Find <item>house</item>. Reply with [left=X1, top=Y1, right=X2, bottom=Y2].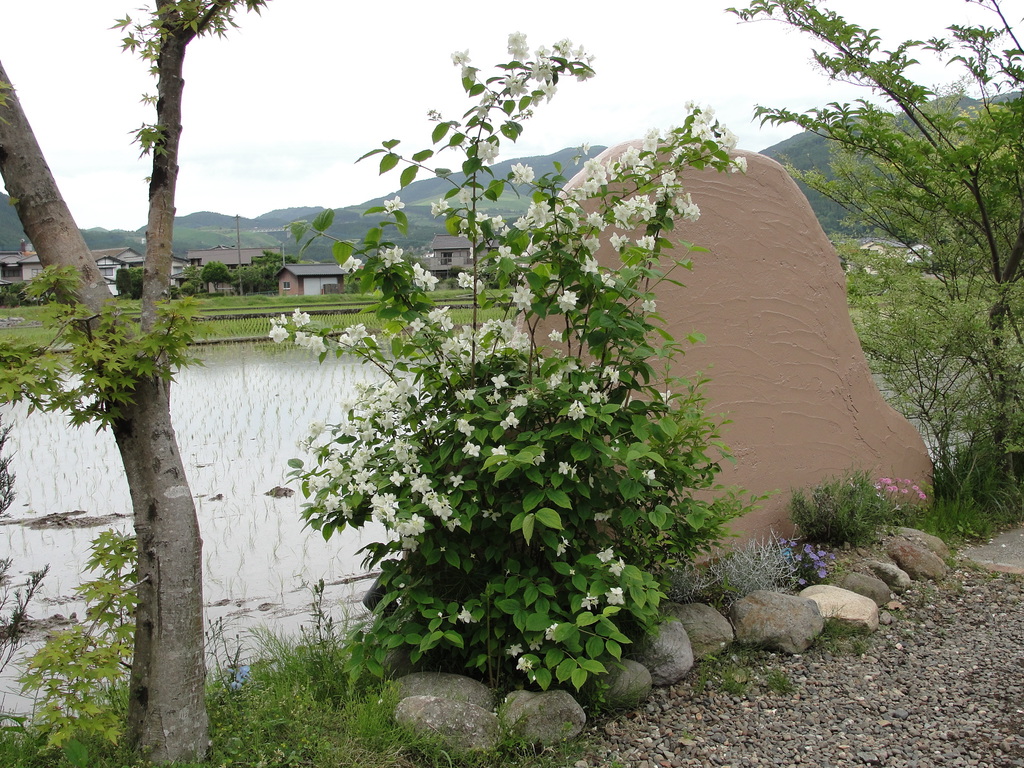
[left=273, top=265, right=346, bottom=298].
